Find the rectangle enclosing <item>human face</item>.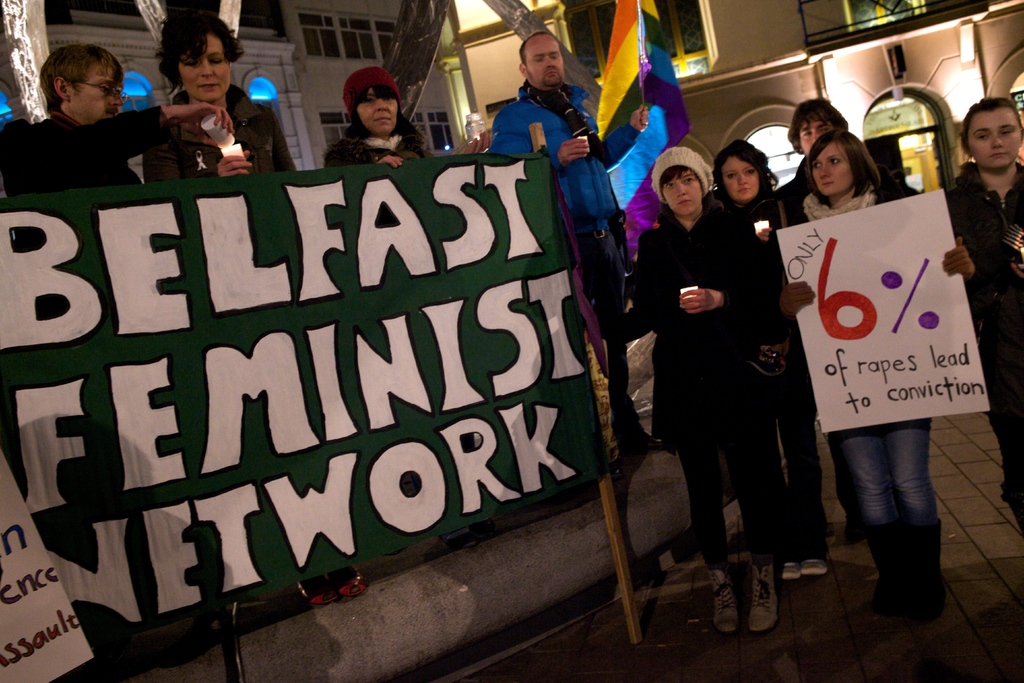
locate(177, 33, 229, 105).
